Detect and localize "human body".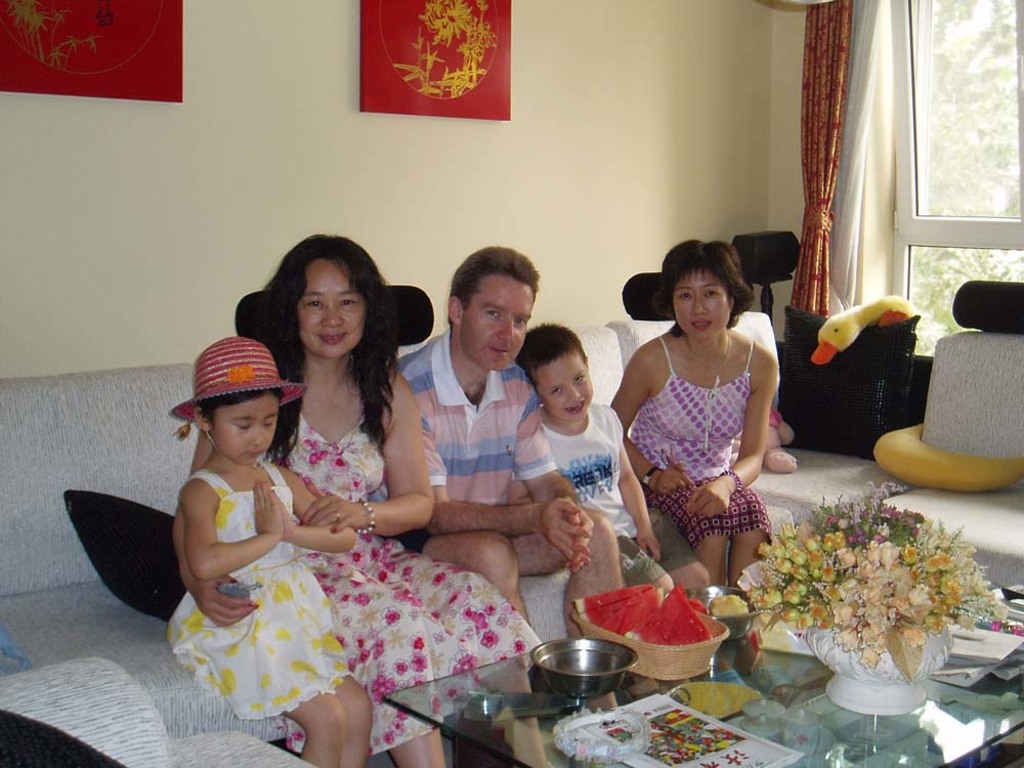
Localized at l=165, t=337, r=374, b=763.
